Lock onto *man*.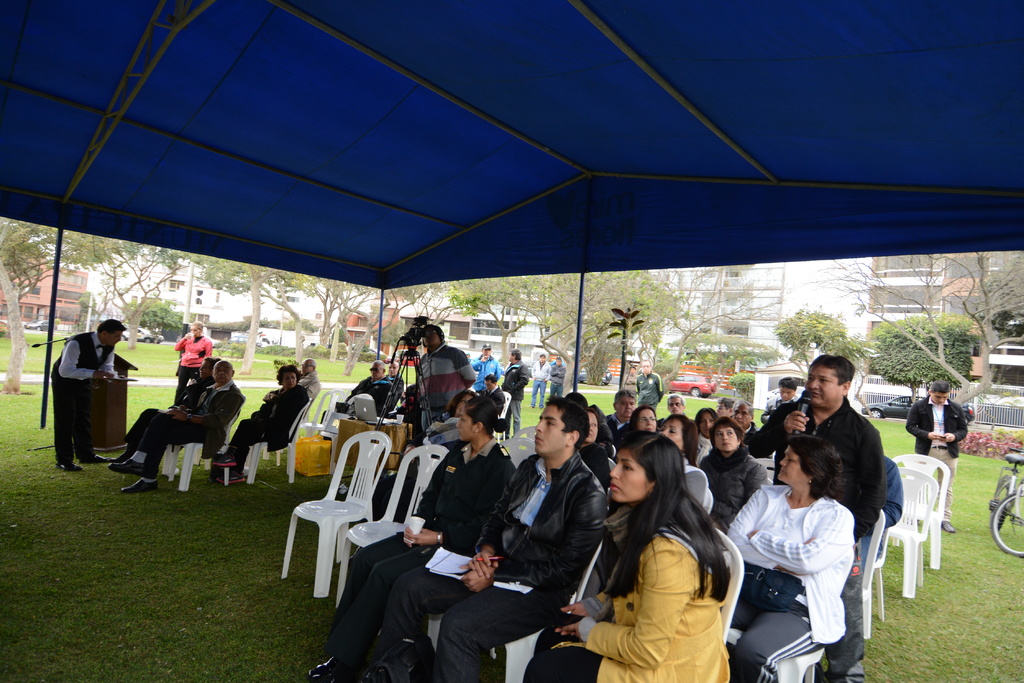
Locked: (550,357,564,399).
